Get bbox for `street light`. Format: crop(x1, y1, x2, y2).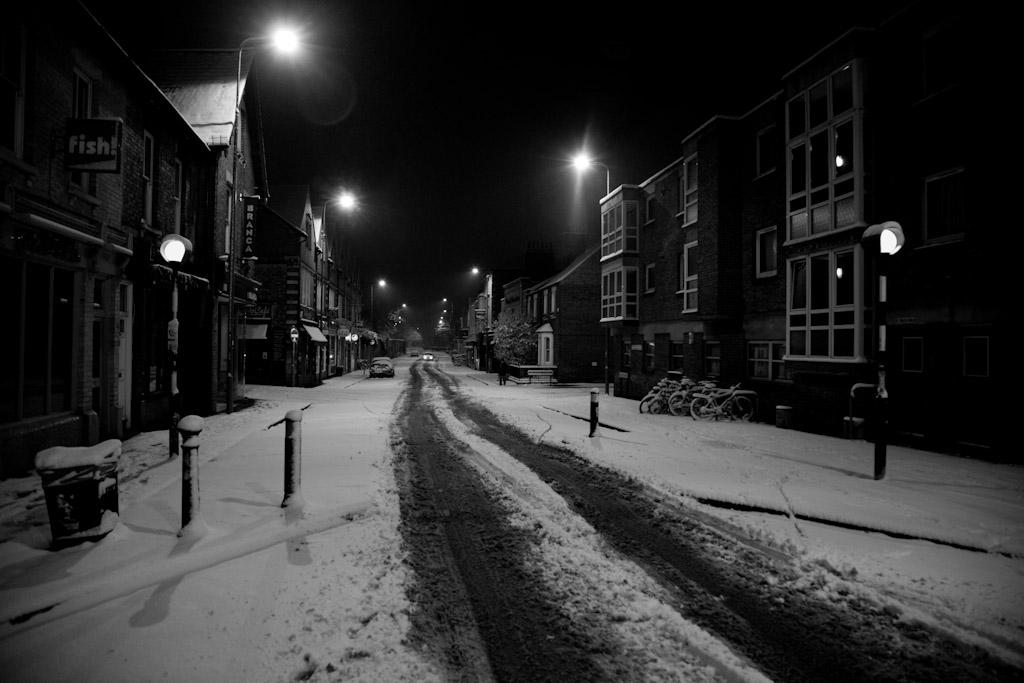
crop(154, 234, 197, 463).
